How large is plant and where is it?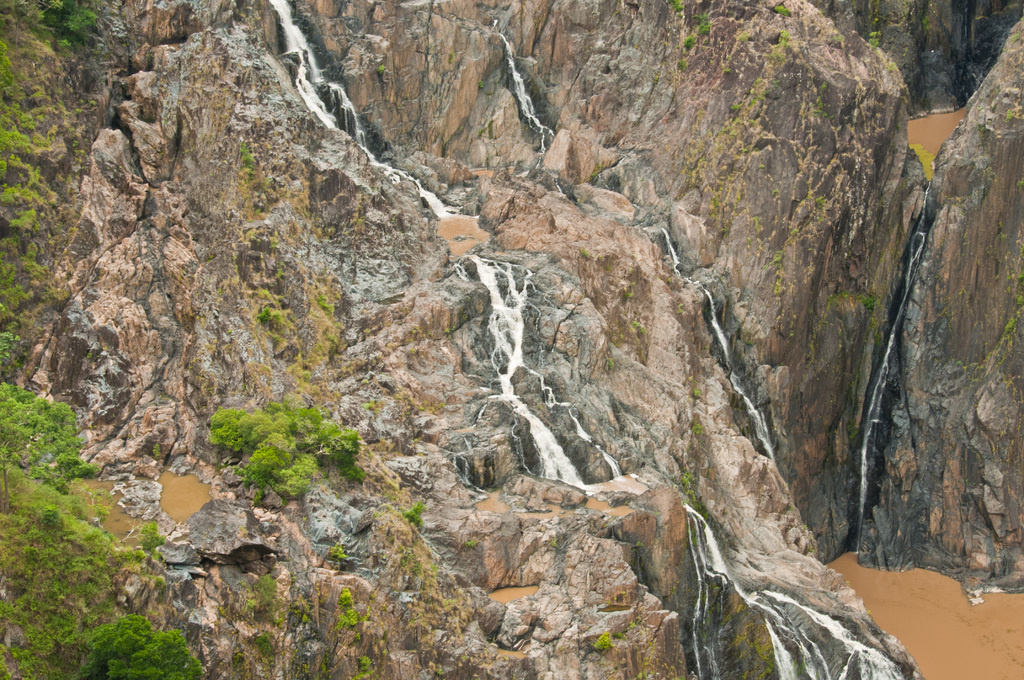
Bounding box: bbox=[351, 653, 377, 679].
